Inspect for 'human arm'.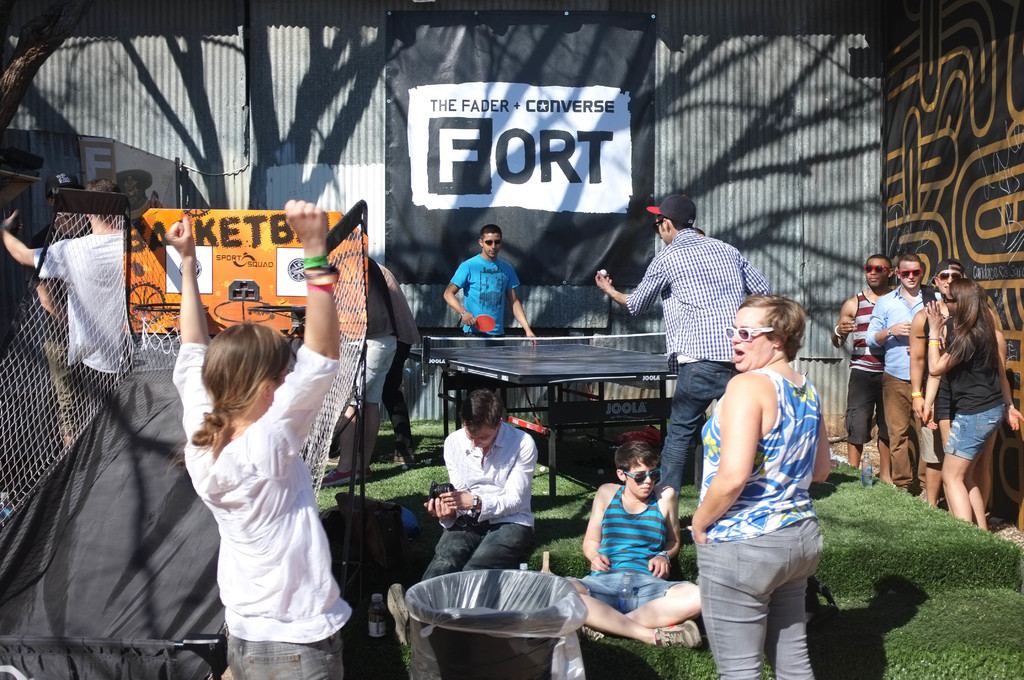
Inspection: select_region(506, 268, 538, 338).
